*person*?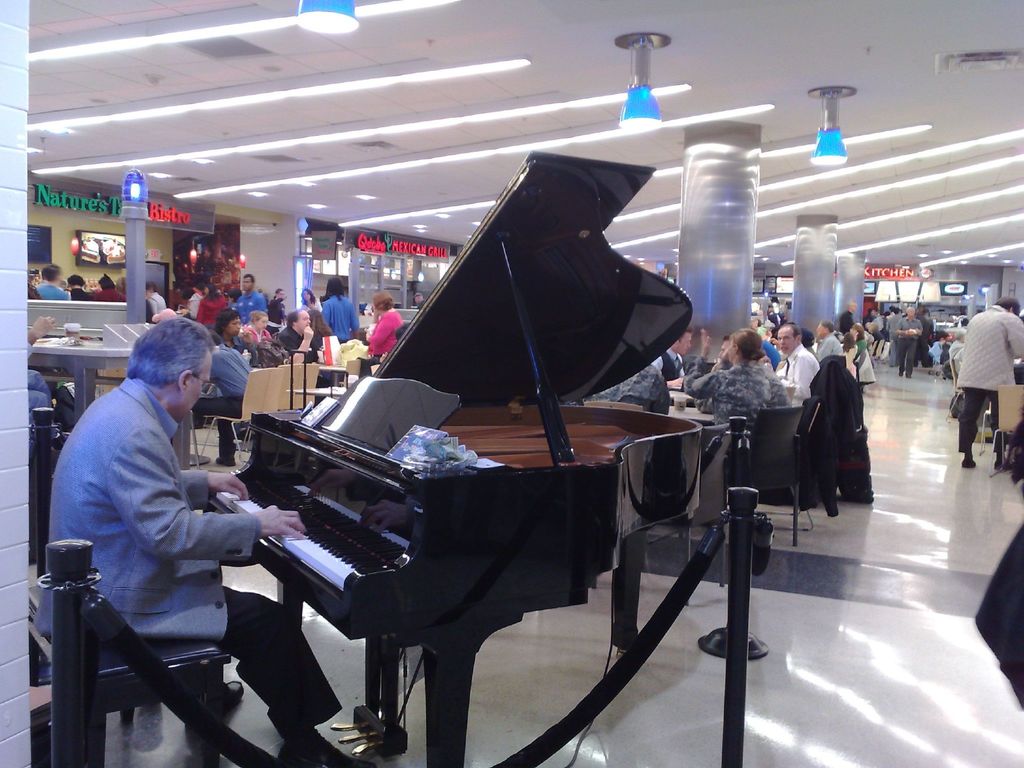
BBox(955, 297, 1023, 467)
